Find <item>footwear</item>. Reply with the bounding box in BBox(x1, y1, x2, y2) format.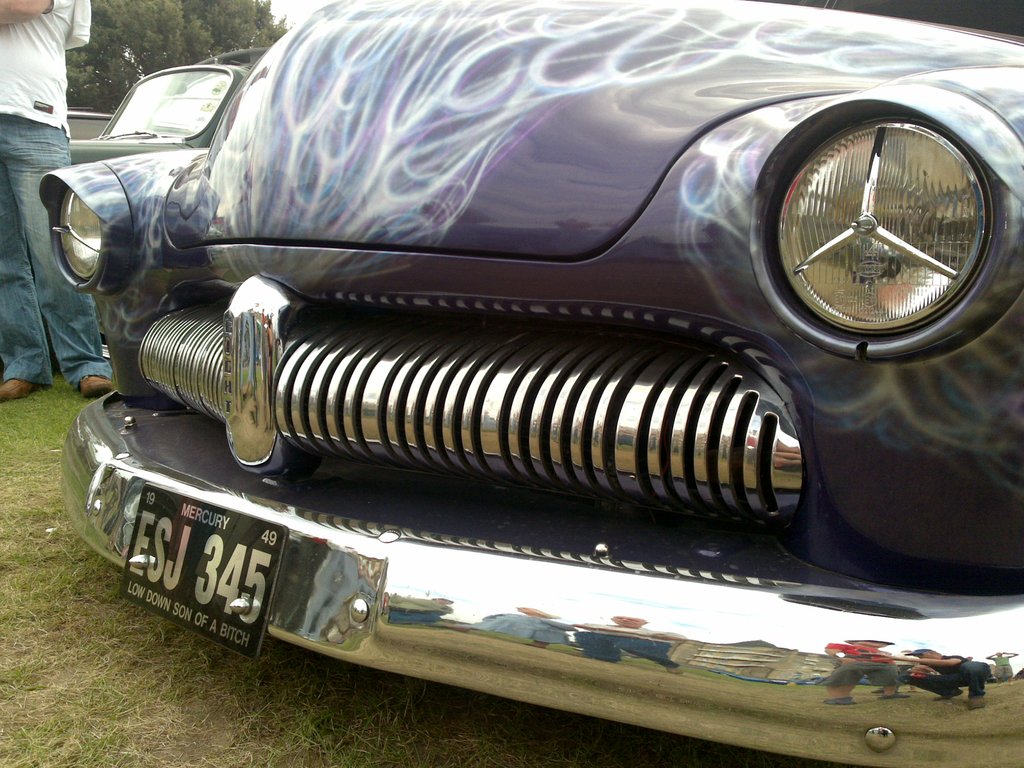
BBox(79, 367, 106, 399).
